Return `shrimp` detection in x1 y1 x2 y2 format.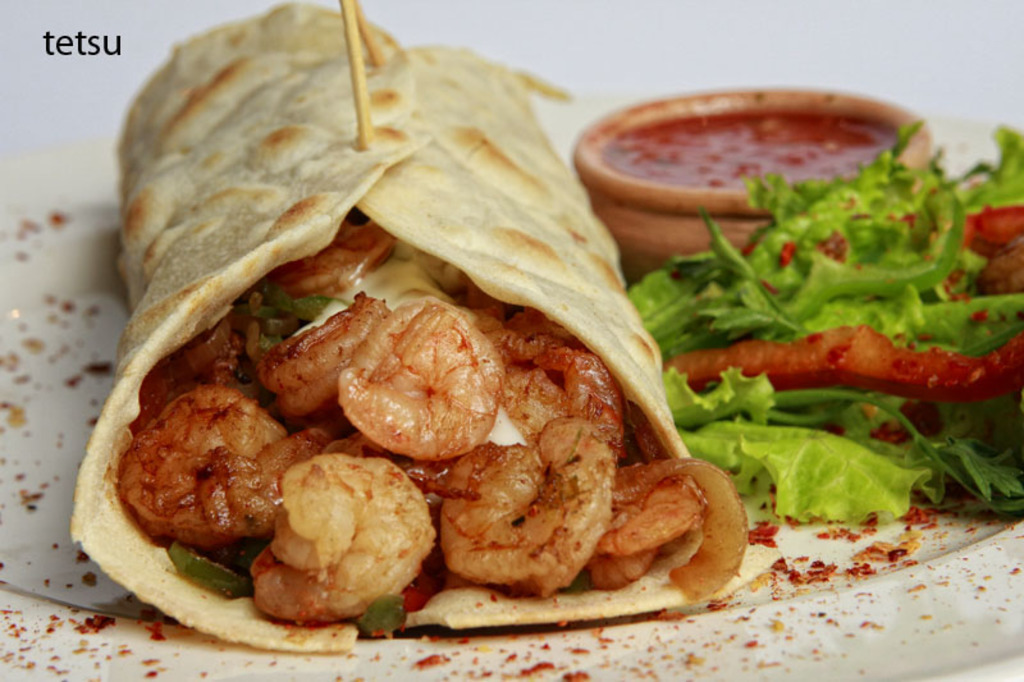
248 453 438 619.
